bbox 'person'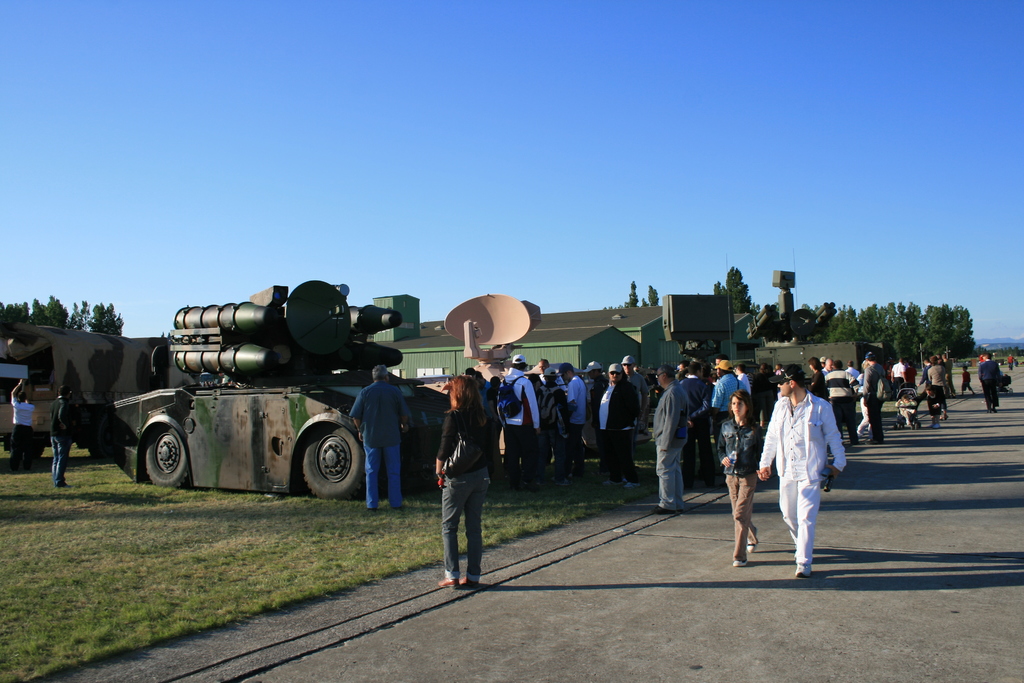
{"x1": 491, "y1": 353, "x2": 538, "y2": 487}
